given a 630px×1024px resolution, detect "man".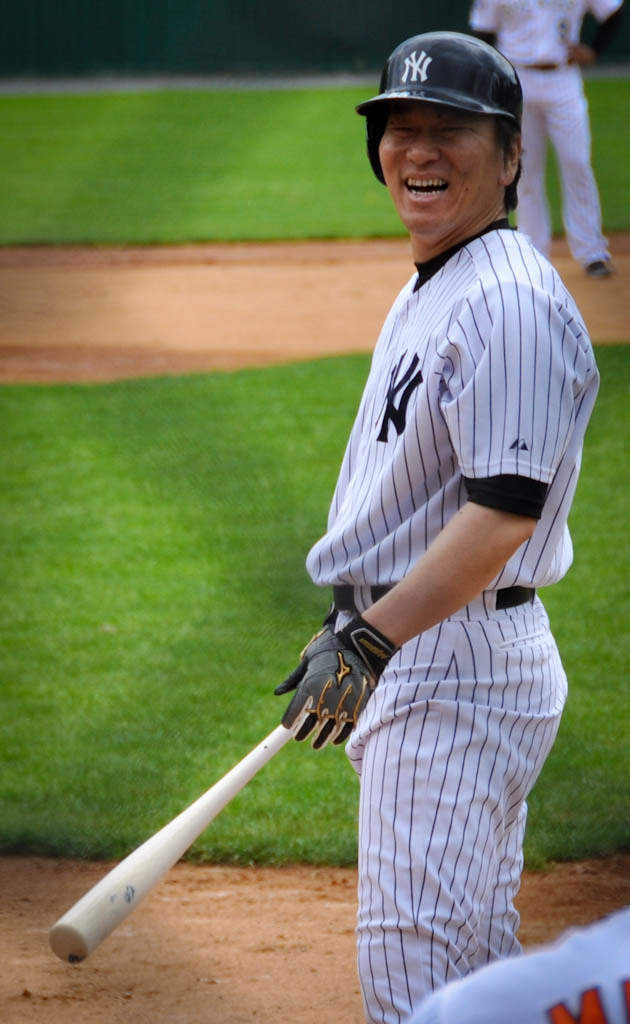
bbox=[468, 0, 622, 274].
